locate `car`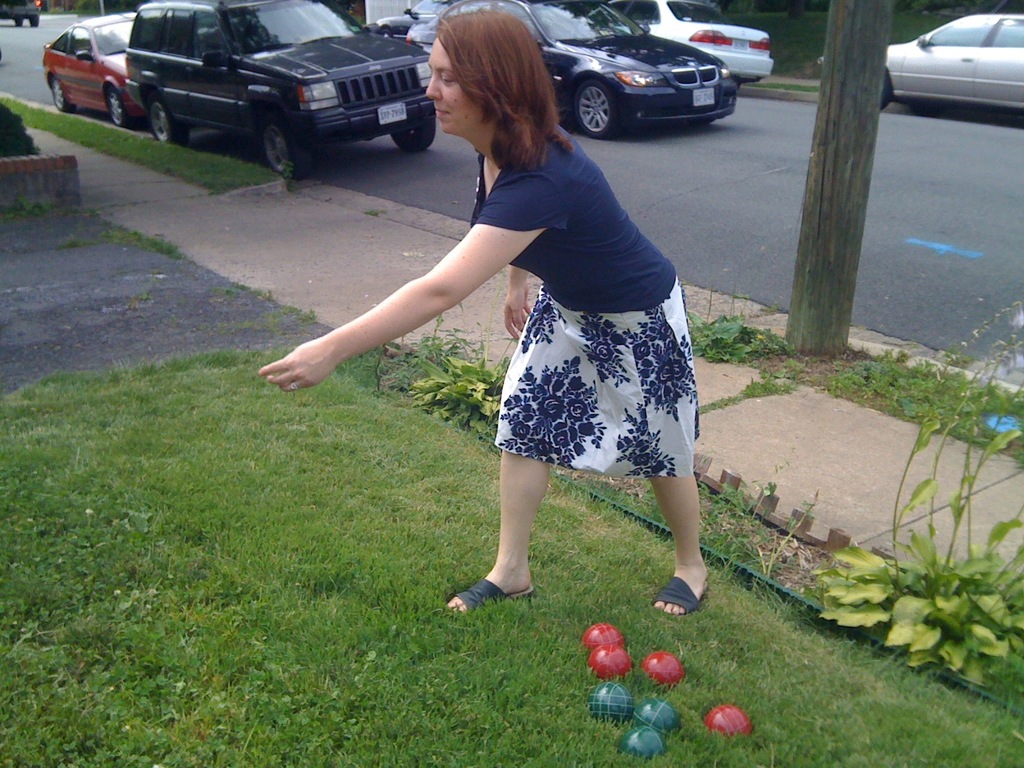
{"left": 127, "top": 0, "right": 433, "bottom": 186}
